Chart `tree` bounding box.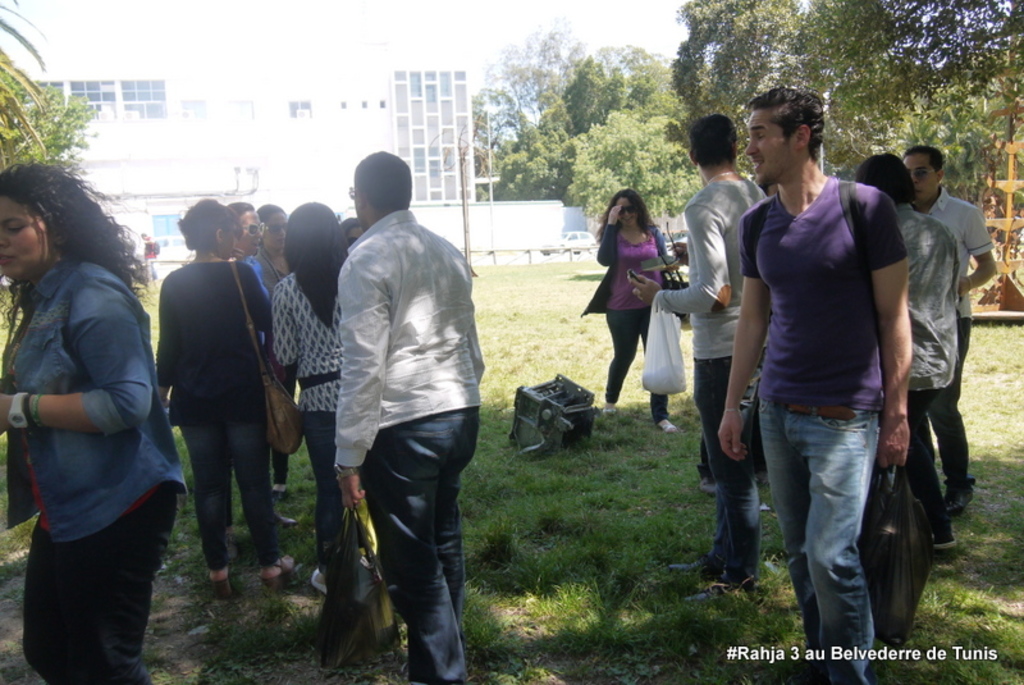
Charted: box(561, 108, 710, 222).
